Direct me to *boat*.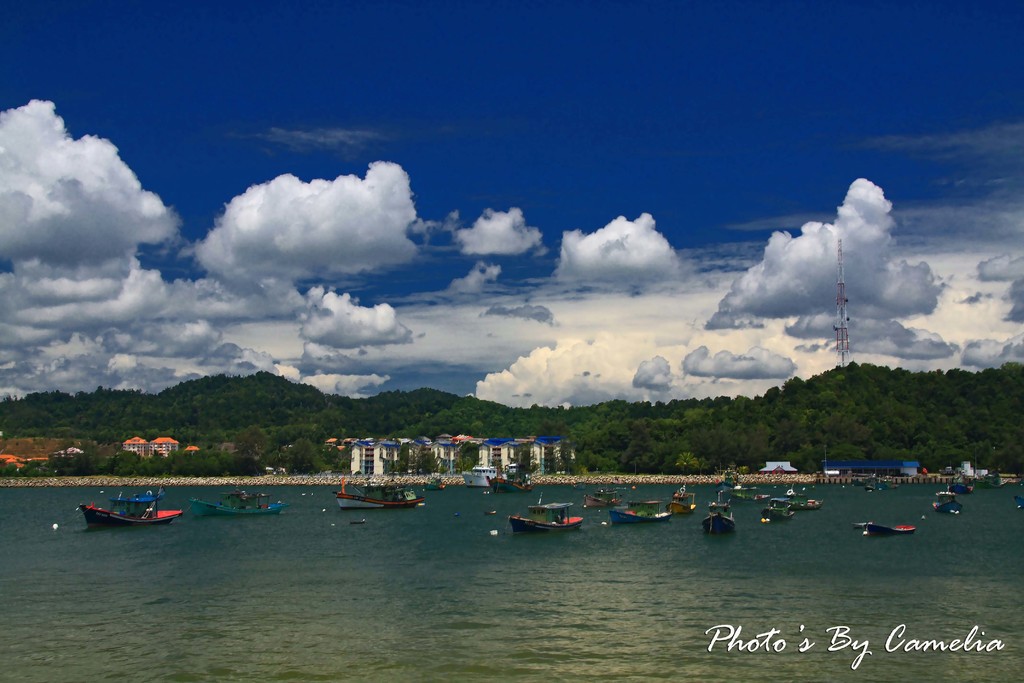
Direction: (703, 514, 735, 536).
